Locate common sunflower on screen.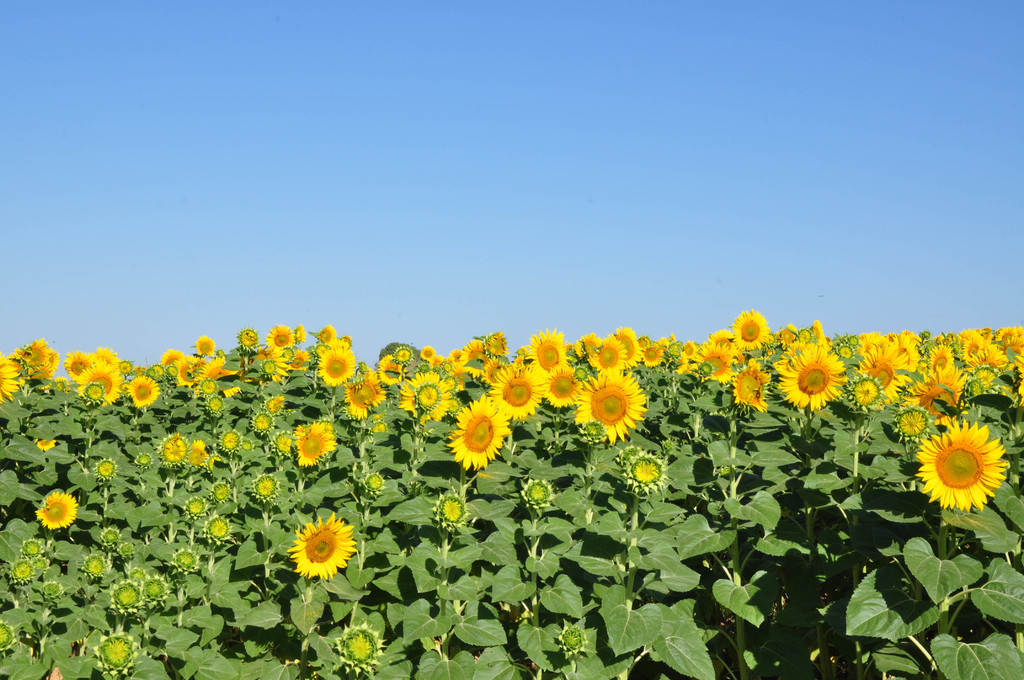
On screen at bbox(287, 510, 358, 583).
